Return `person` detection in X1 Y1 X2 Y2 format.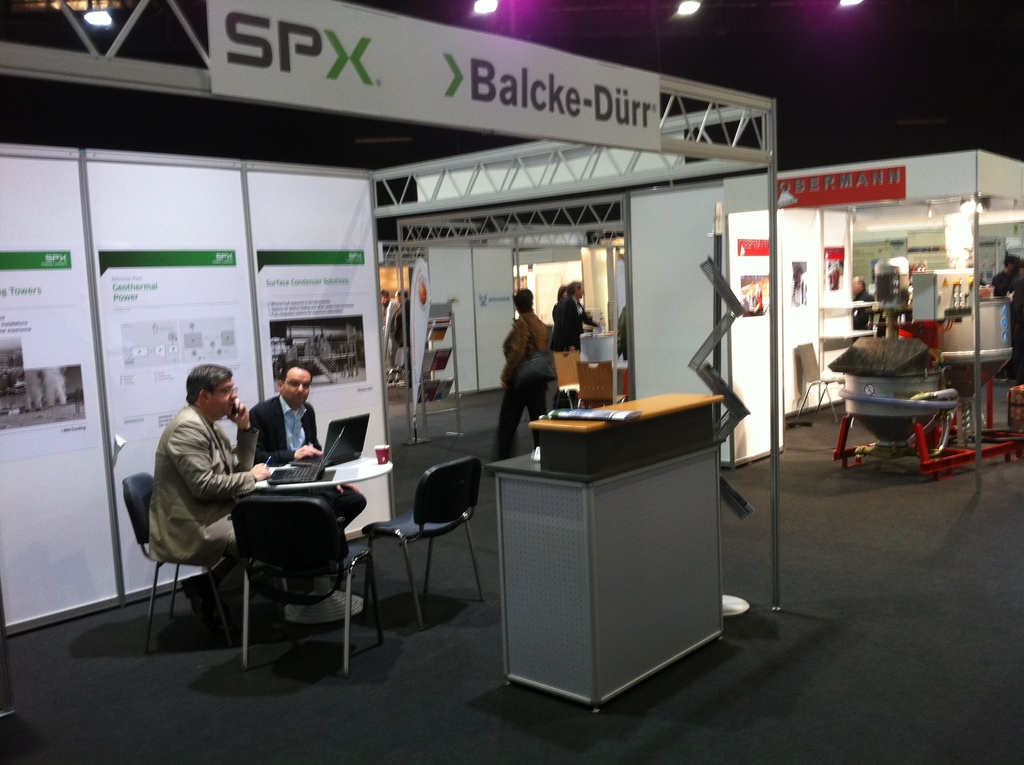
551 282 602 412.
